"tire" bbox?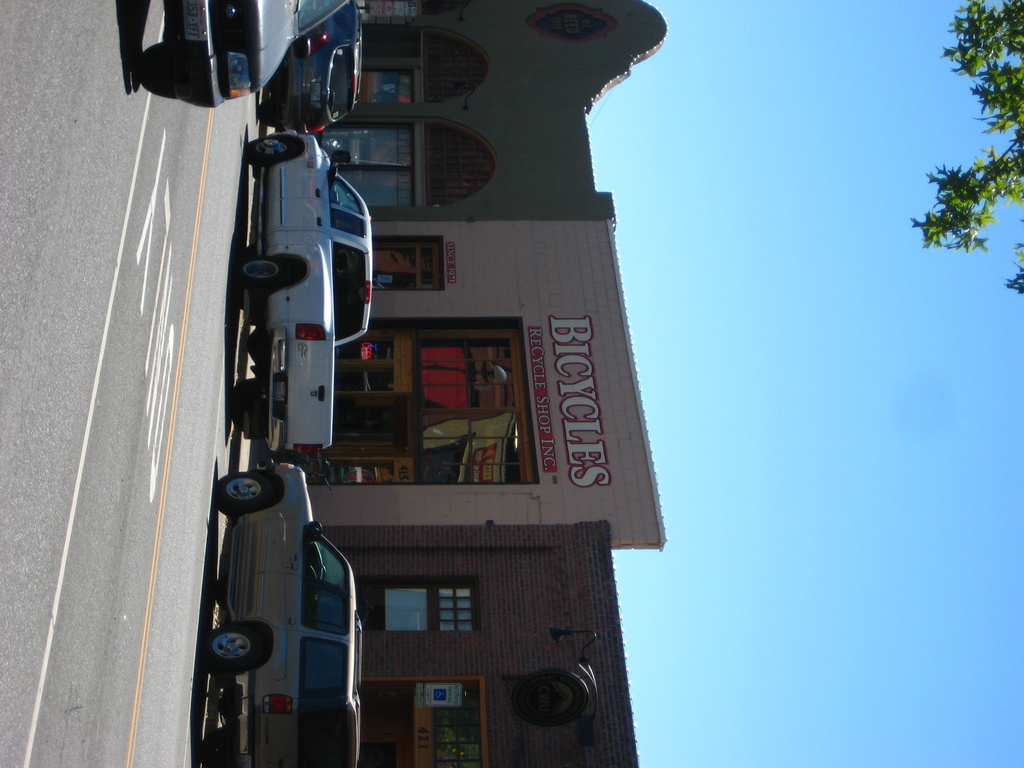
232:378:266:440
